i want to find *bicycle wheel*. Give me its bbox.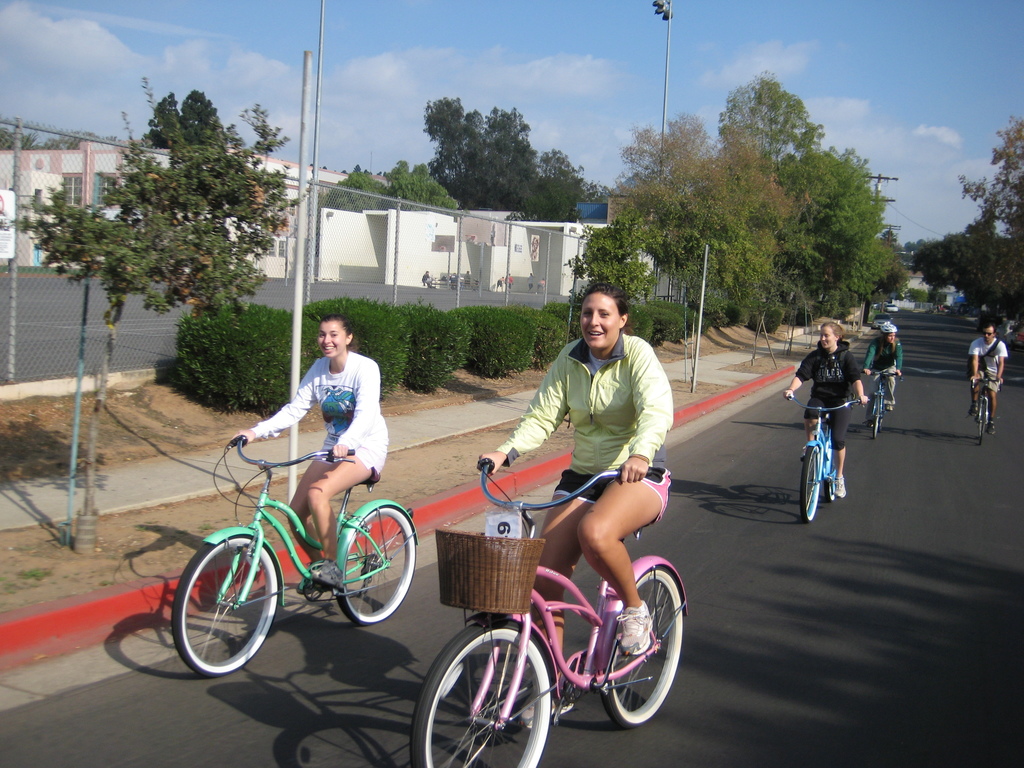
BBox(598, 566, 685, 730).
